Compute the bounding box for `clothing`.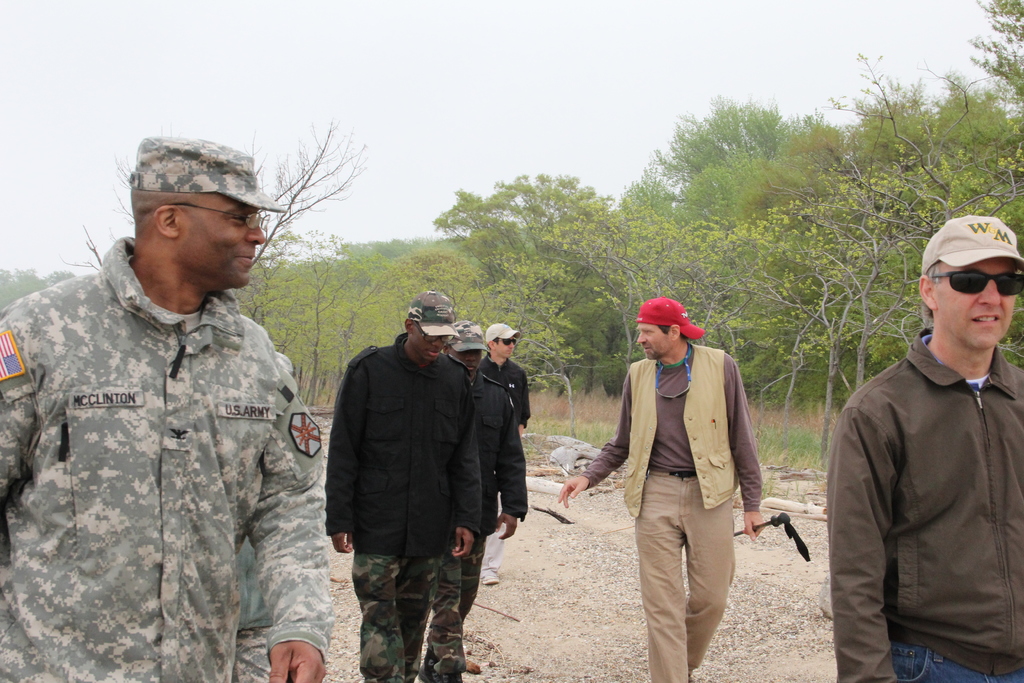
left=580, top=337, right=761, bottom=682.
